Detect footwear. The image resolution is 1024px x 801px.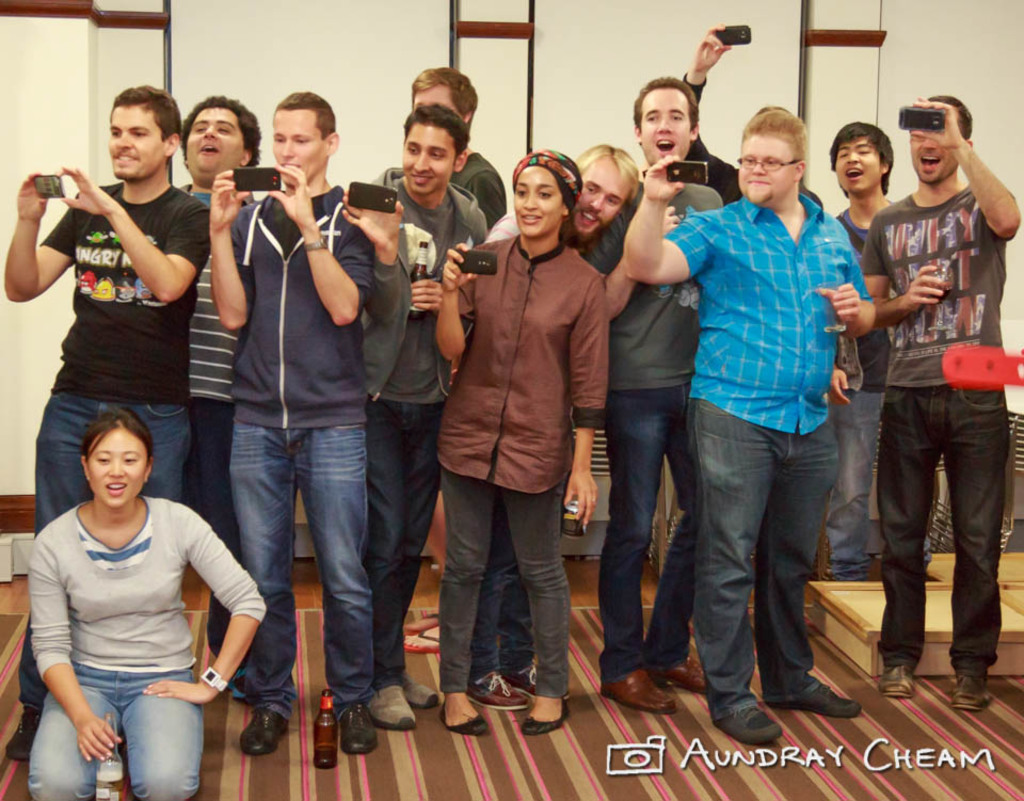
select_region(239, 704, 284, 756).
